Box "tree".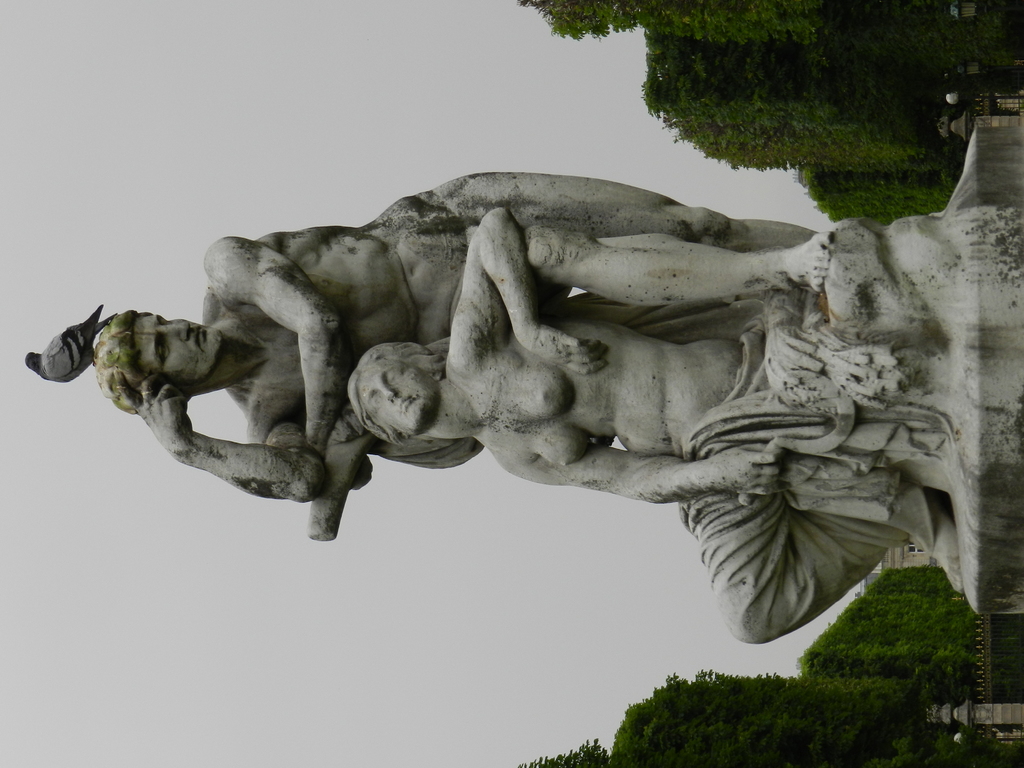
(804, 573, 959, 680).
